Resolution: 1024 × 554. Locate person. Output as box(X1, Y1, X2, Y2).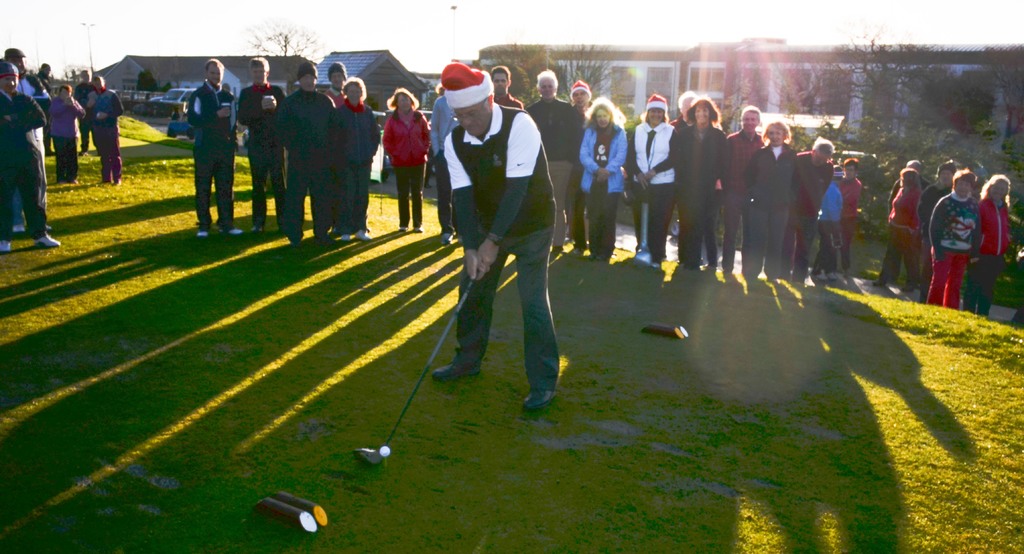
box(186, 60, 243, 236).
